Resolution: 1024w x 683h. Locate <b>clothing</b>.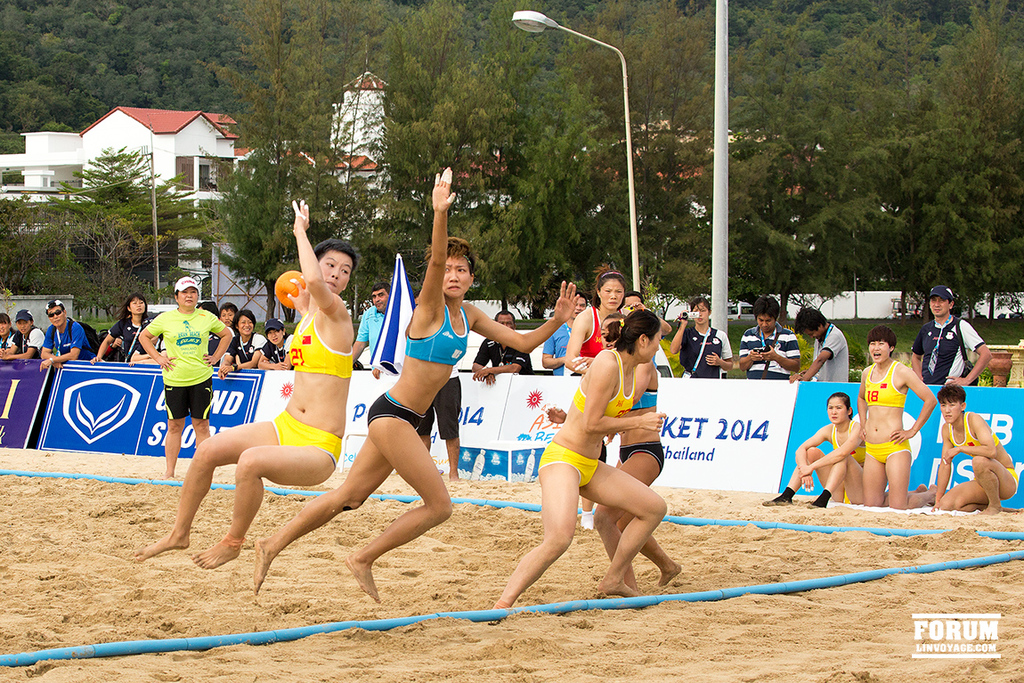
select_region(649, 343, 670, 379).
